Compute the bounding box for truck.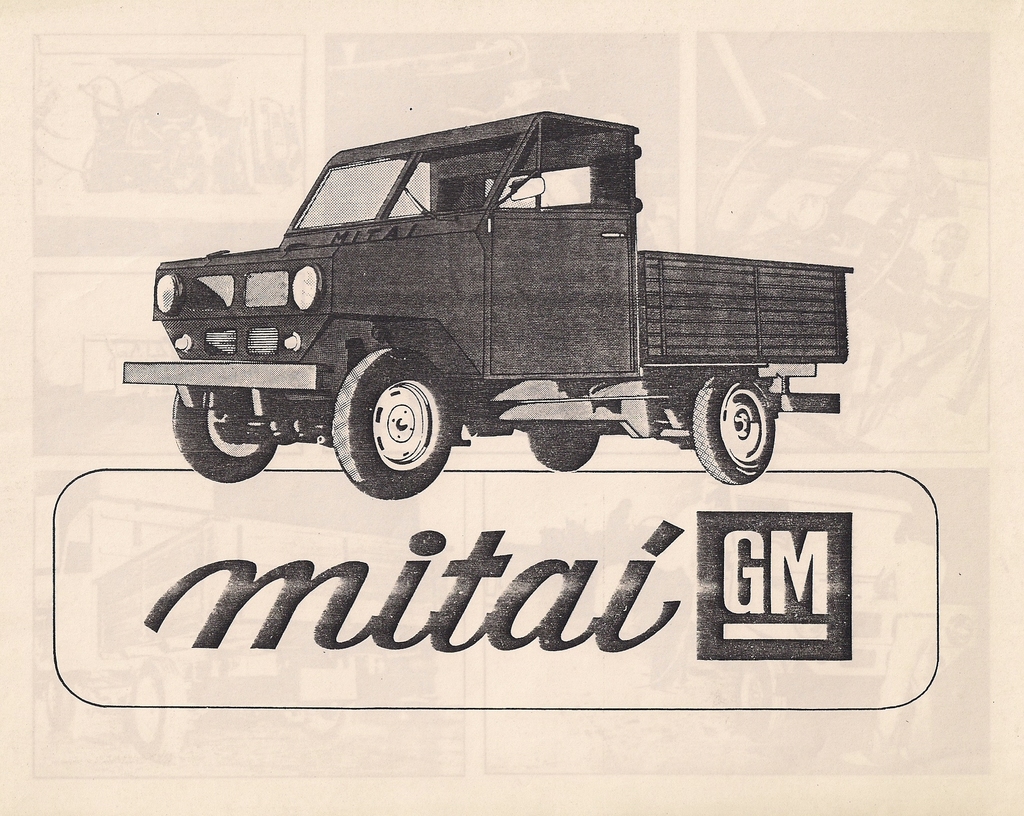
bbox=[147, 131, 854, 515].
